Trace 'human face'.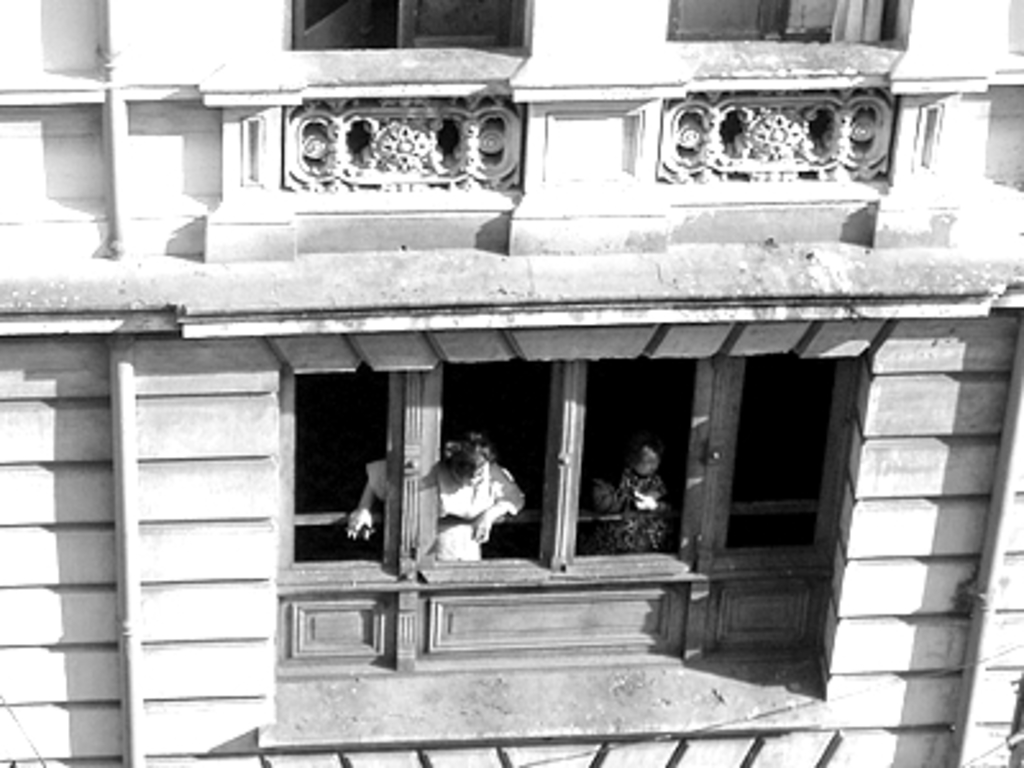
Traced to rect(463, 471, 486, 489).
